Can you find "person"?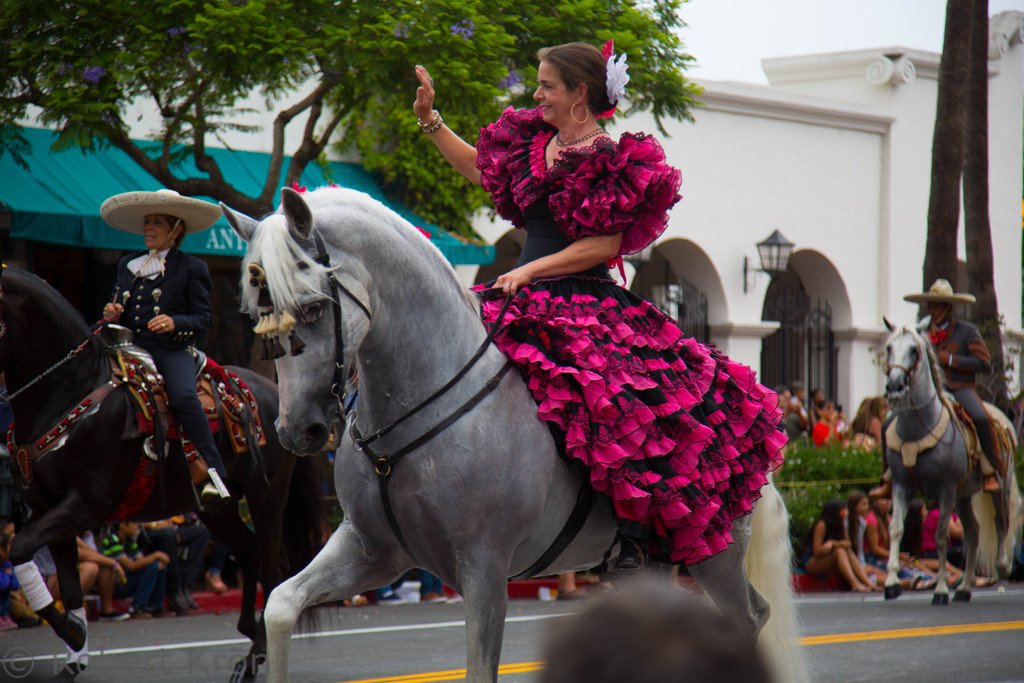
Yes, bounding box: (95,188,230,509).
